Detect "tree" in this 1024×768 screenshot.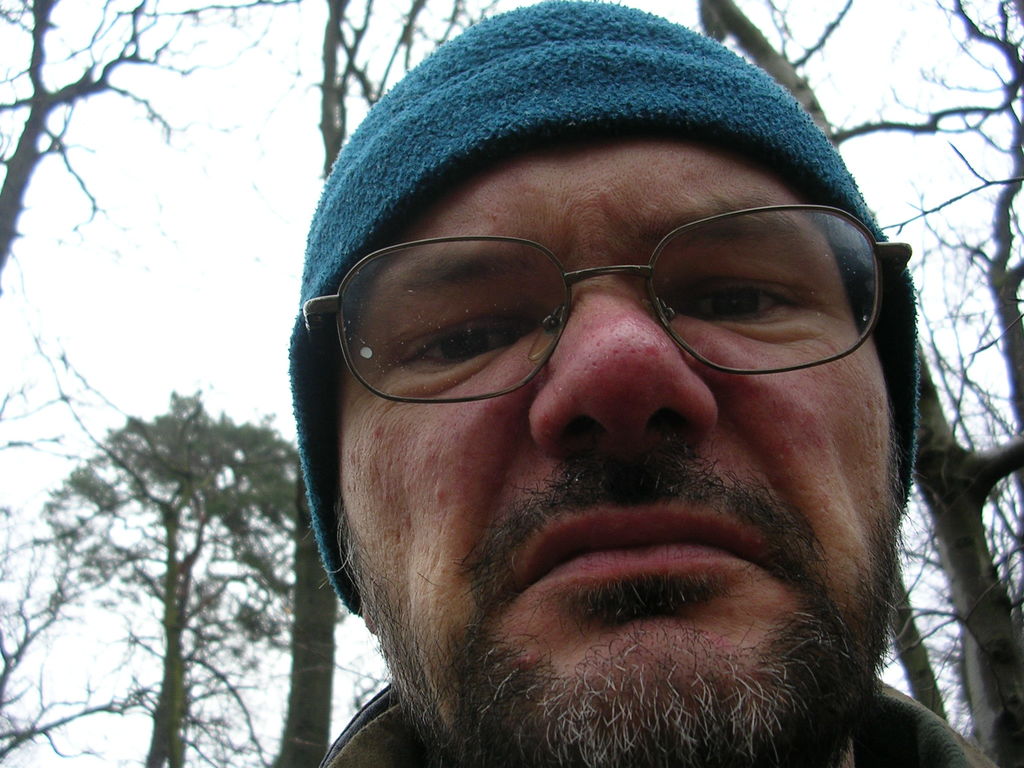
Detection: x1=636 y1=0 x2=1023 y2=767.
